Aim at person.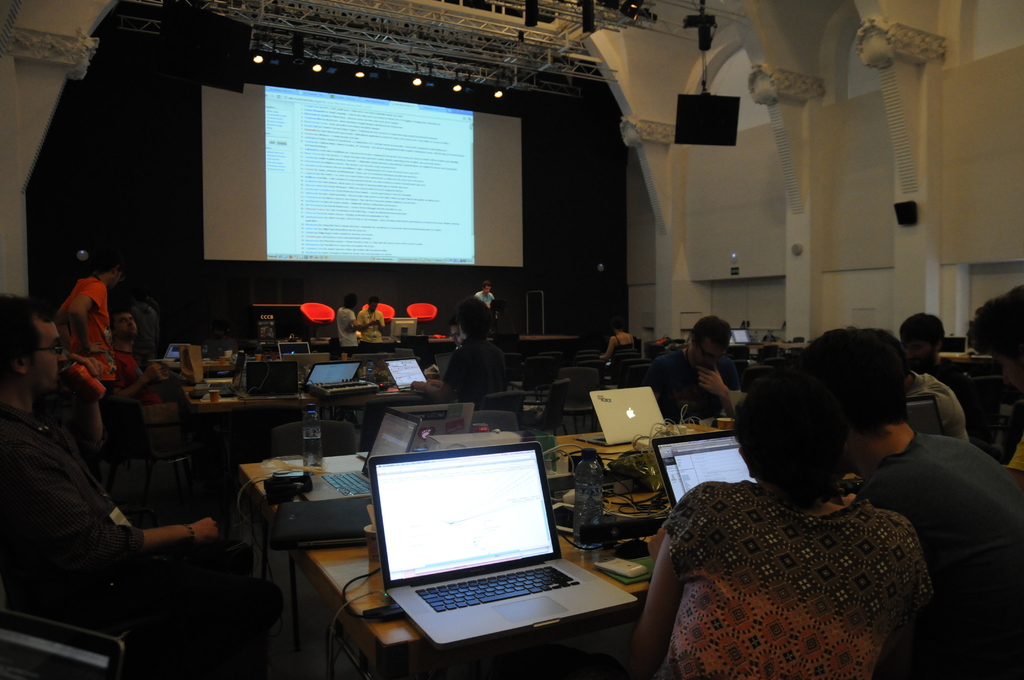
Aimed at [593,321,639,394].
